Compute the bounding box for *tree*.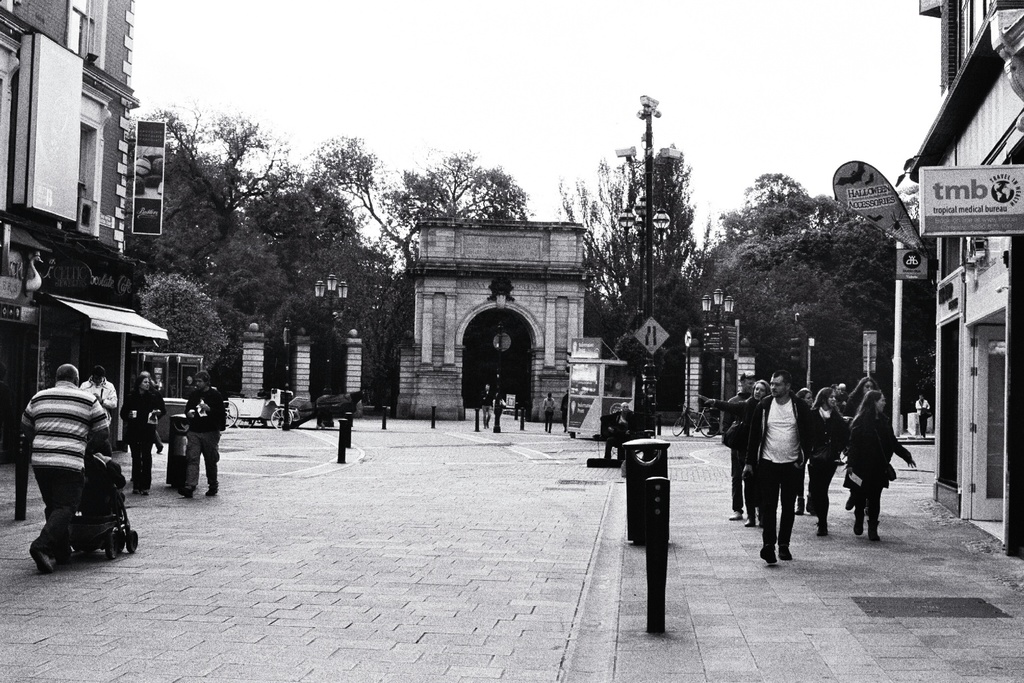
detection(698, 173, 940, 429).
